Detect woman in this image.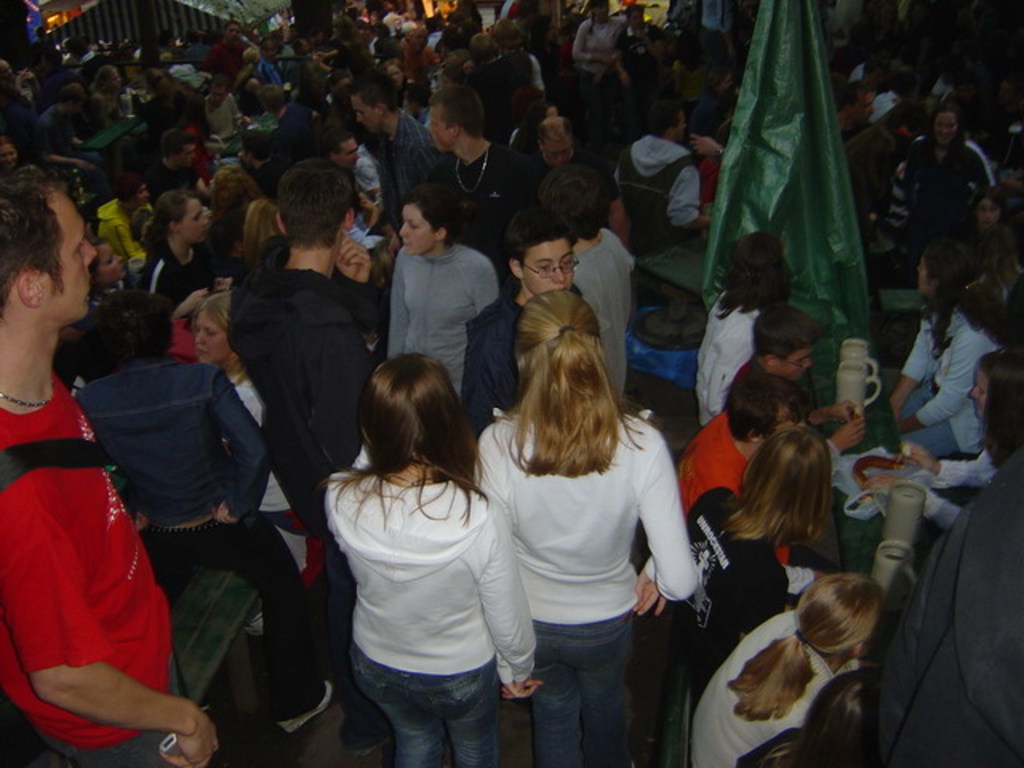
Detection: [x1=666, y1=429, x2=834, y2=690].
